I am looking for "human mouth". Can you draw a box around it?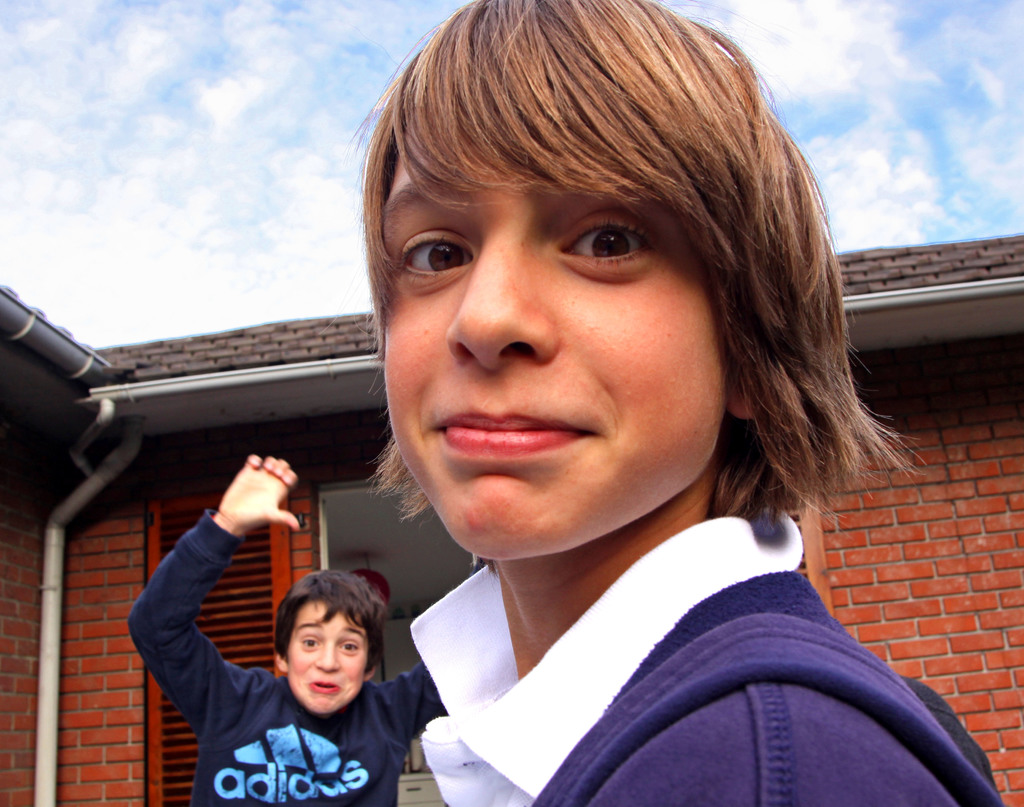
Sure, the bounding box is left=431, top=409, right=594, bottom=457.
